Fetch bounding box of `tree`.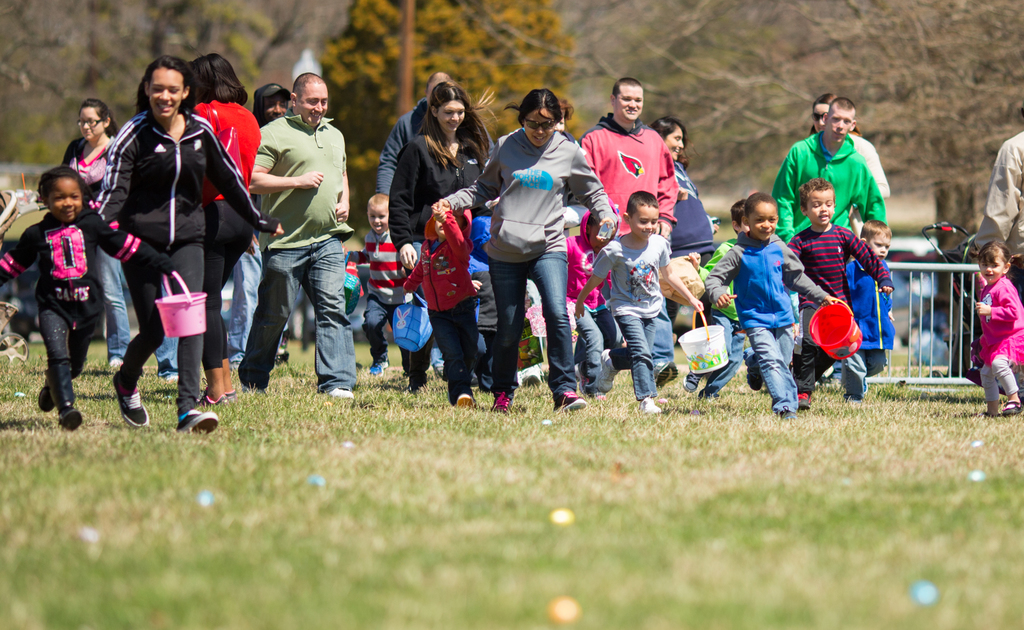
Bbox: BBox(317, 0, 584, 198).
